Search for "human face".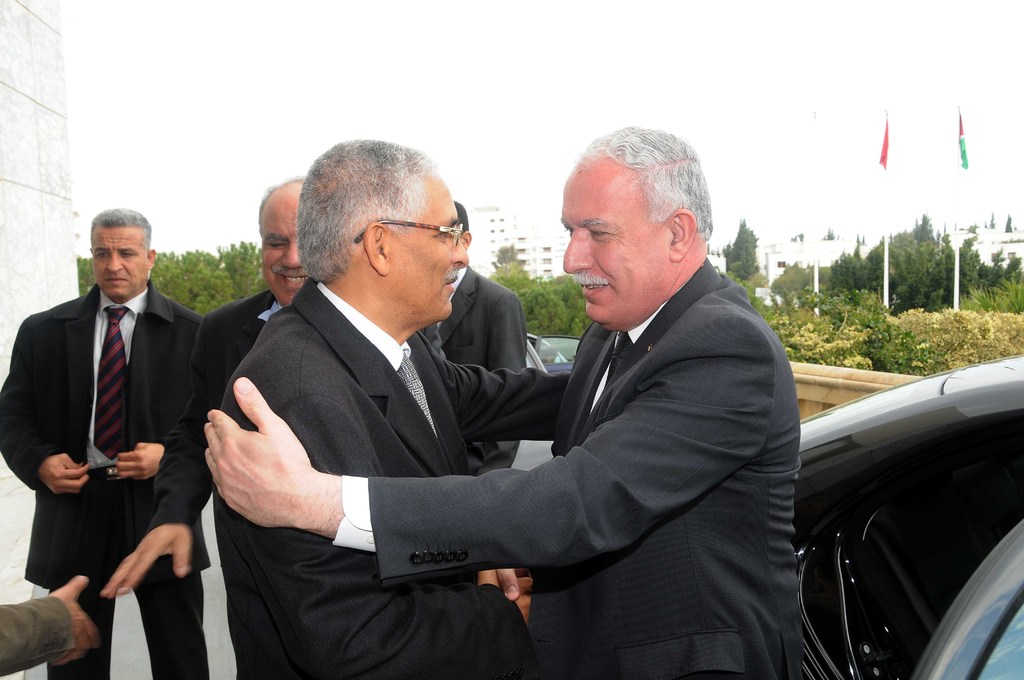
Found at [93, 230, 151, 301].
